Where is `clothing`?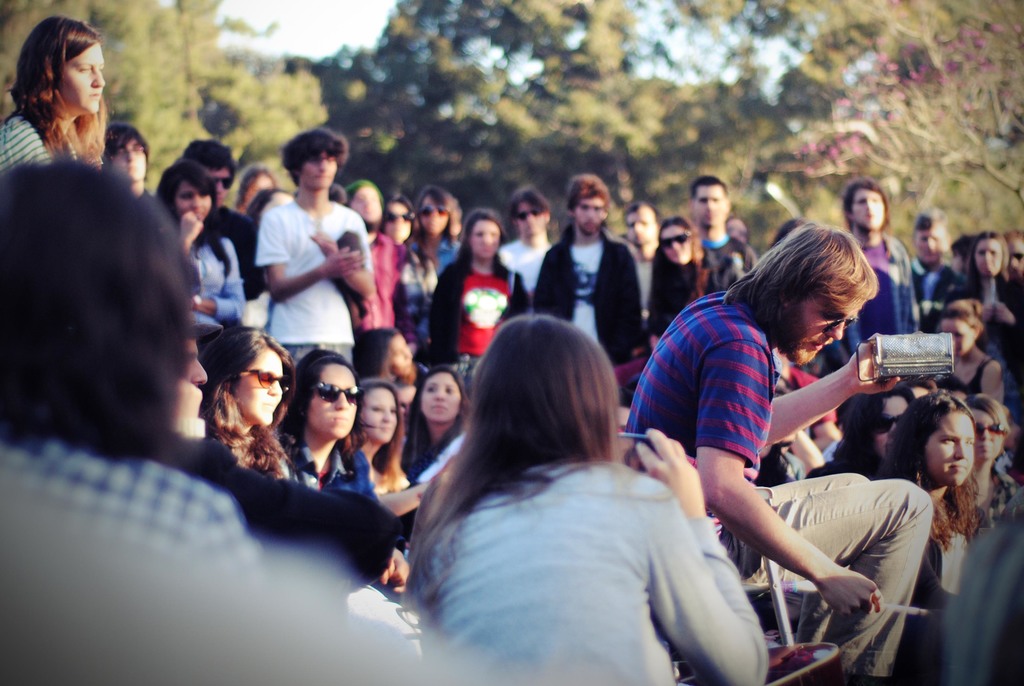
left=245, top=185, right=372, bottom=348.
